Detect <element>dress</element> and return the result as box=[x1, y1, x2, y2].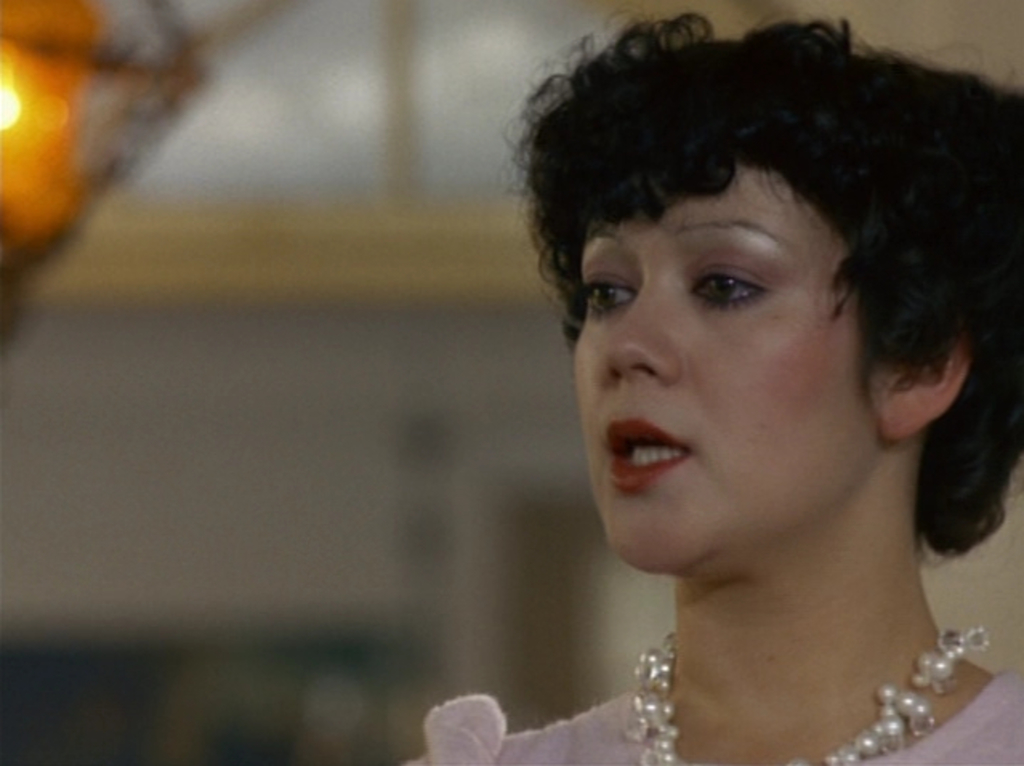
box=[370, 659, 1022, 764].
